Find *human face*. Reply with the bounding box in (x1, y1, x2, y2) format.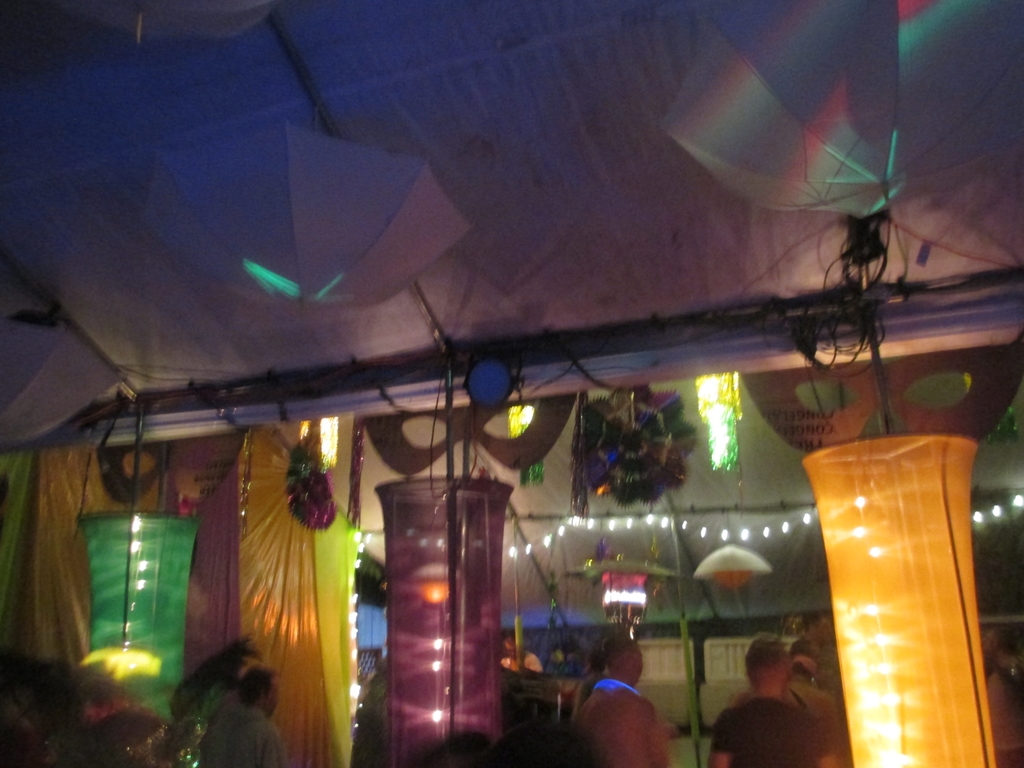
(976, 628, 1000, 662).
